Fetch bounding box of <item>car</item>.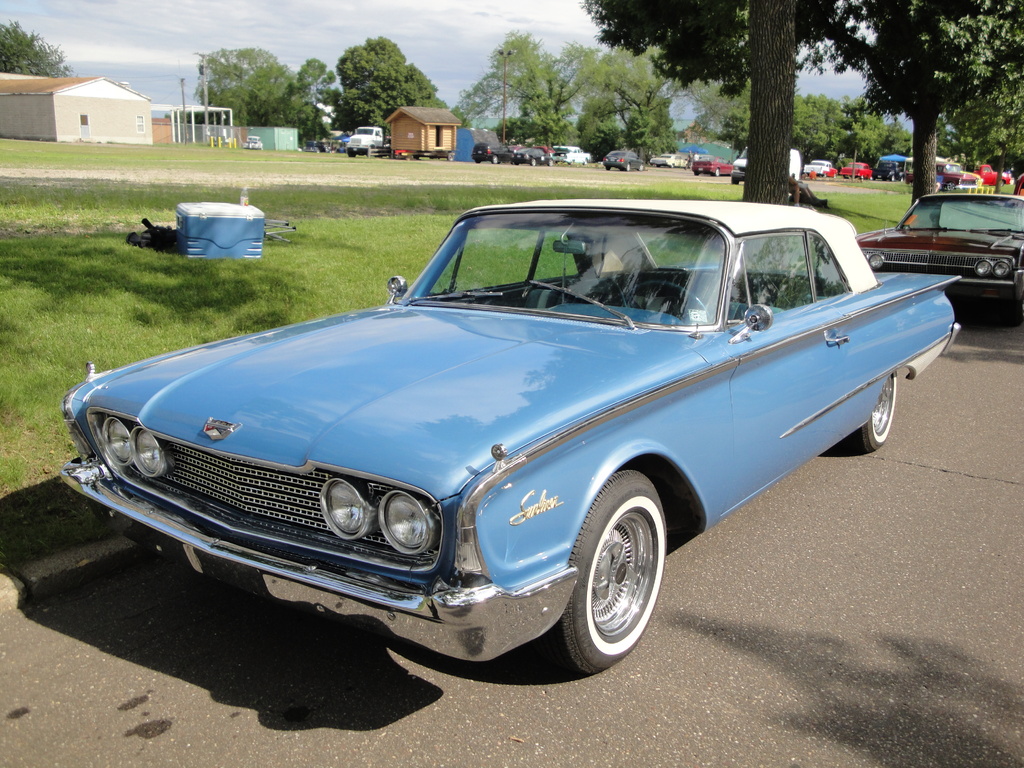
Bbox: pyautogui.locateOnScreen(246, 131, 264, 150).
